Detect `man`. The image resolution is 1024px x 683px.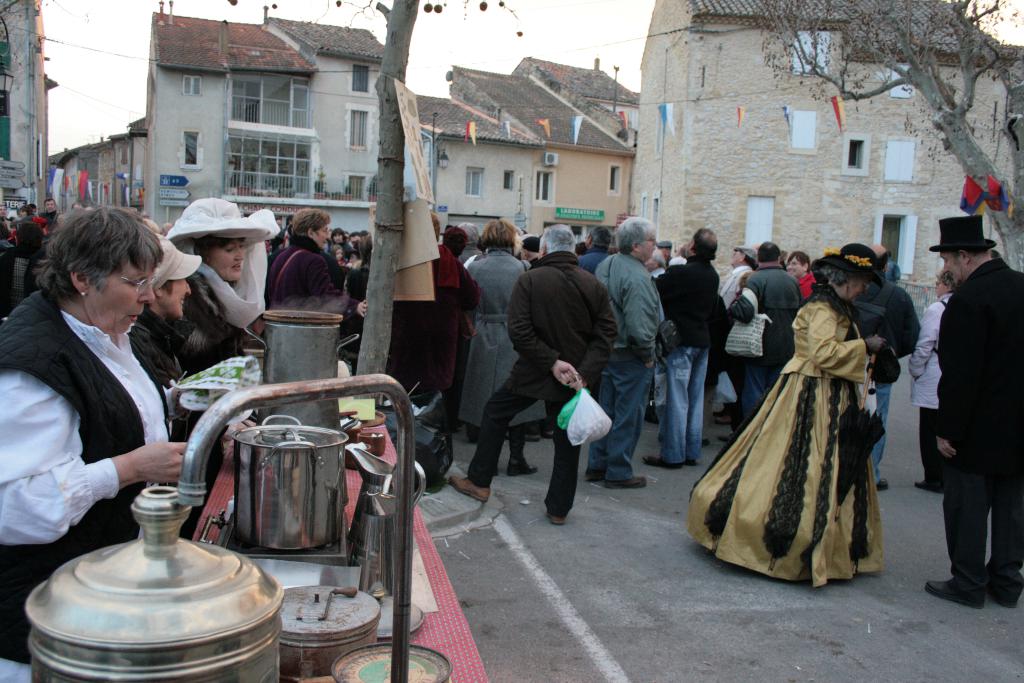
bbox=[729, 242, 804, 427].
